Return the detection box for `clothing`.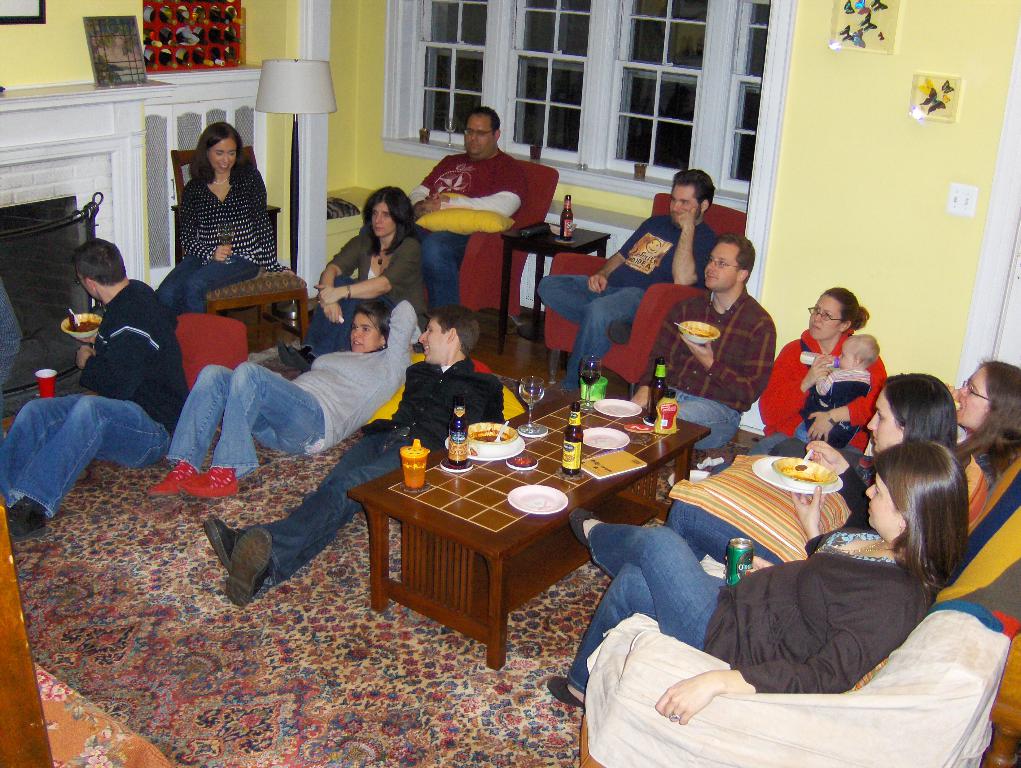
(left=0, top=273, right=186, bottom=518).
